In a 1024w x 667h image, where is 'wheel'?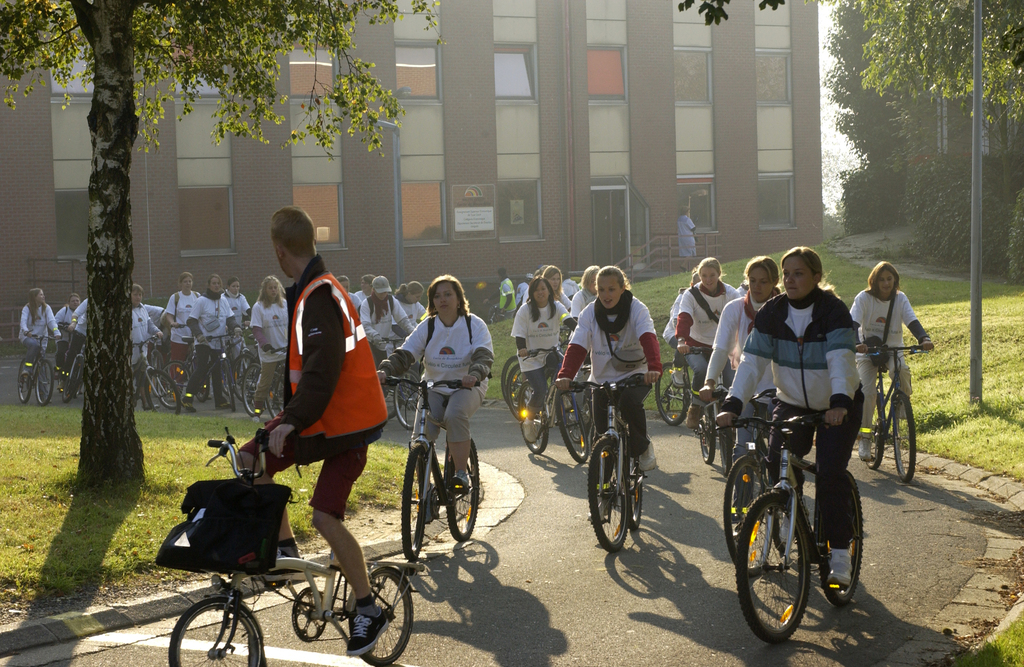
select_region(234, 354, 257, 399).
